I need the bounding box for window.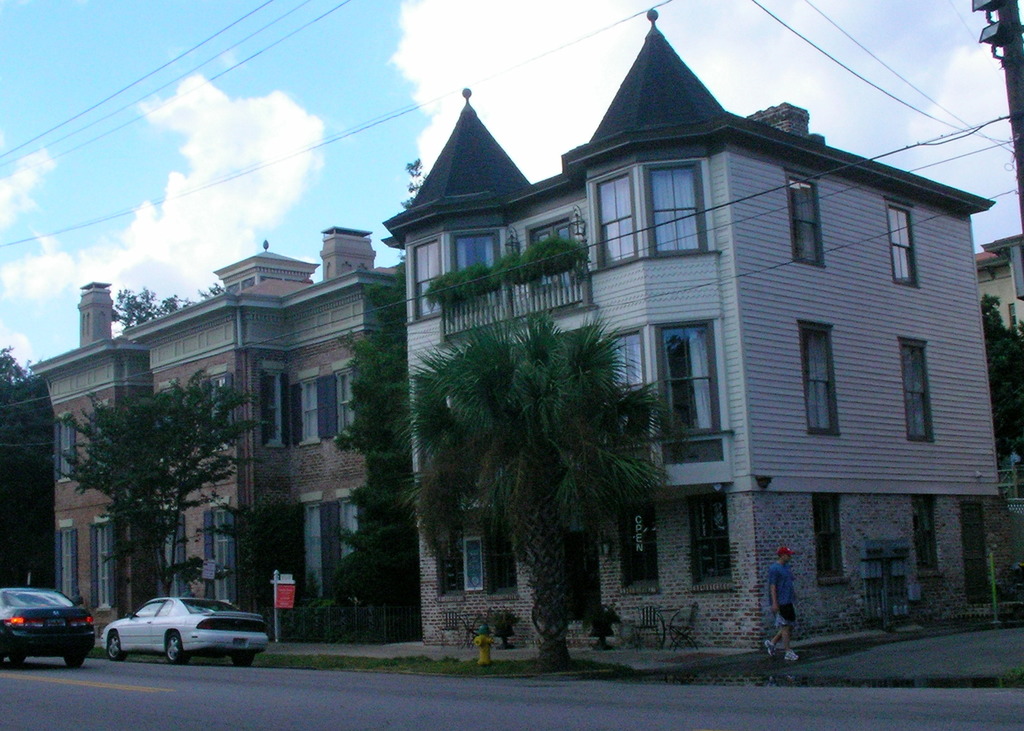
Here it is: <region>257, 366, 289, 445</region>.
